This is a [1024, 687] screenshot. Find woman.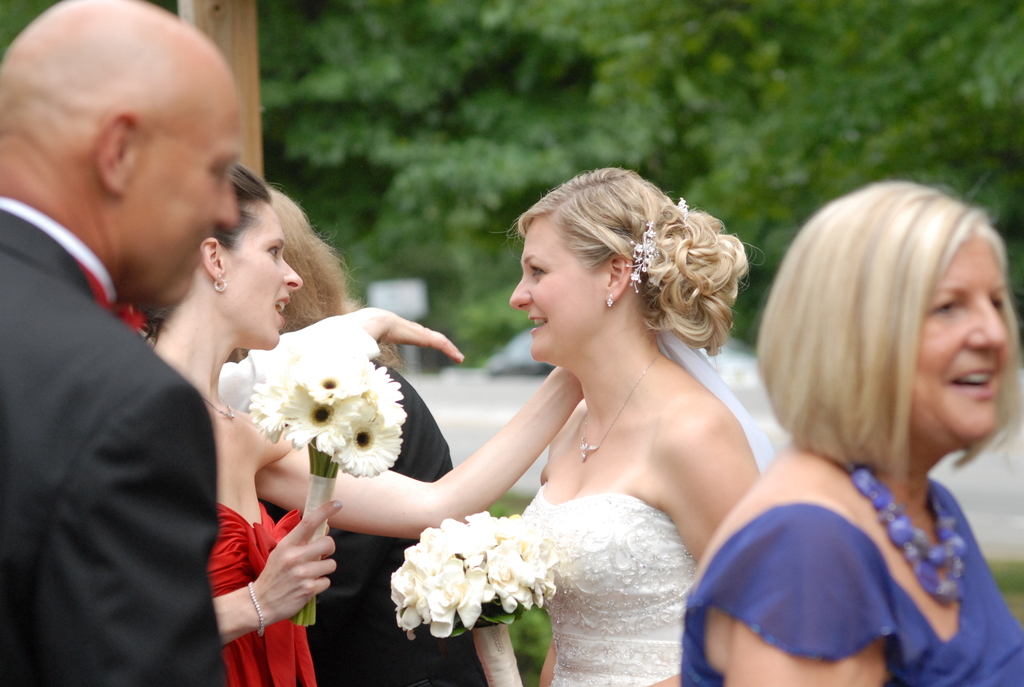
Bounding box: box(116, 158, 585, 686).
